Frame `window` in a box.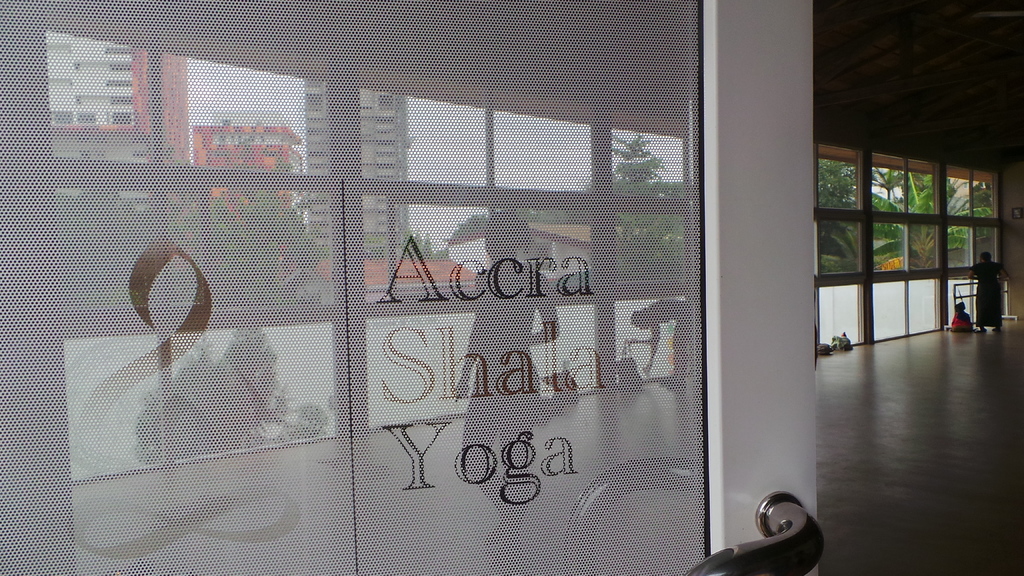
808:113:1002:331.
